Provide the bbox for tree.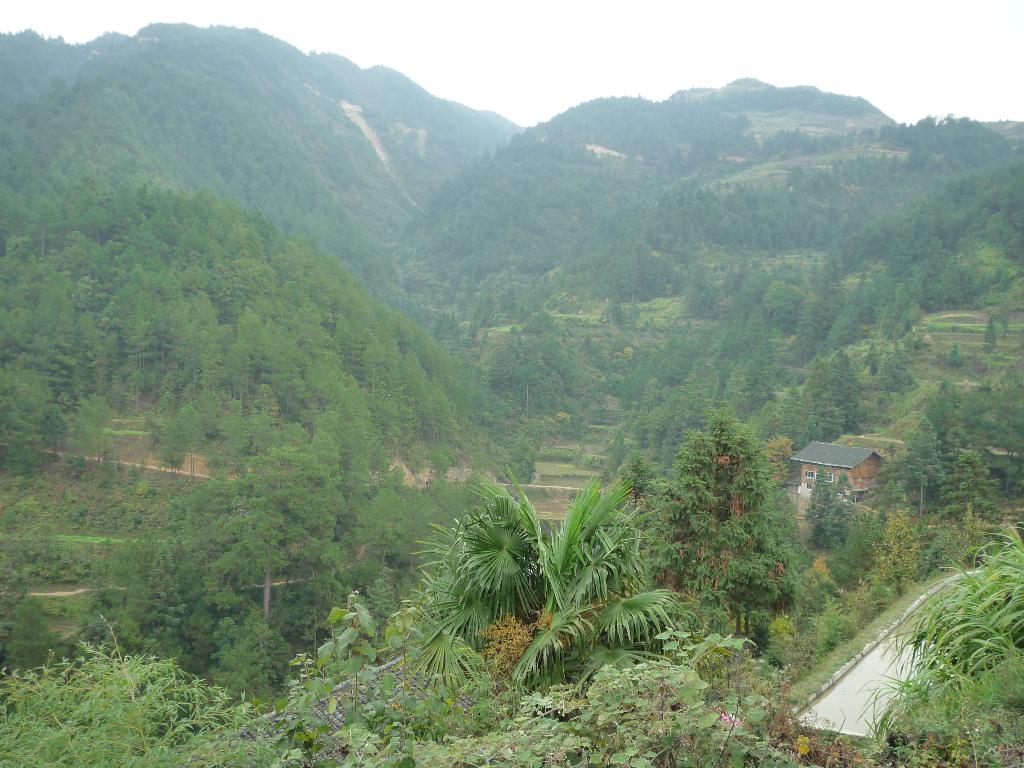
x1=654 y1=381 x2=808 y2=656.
